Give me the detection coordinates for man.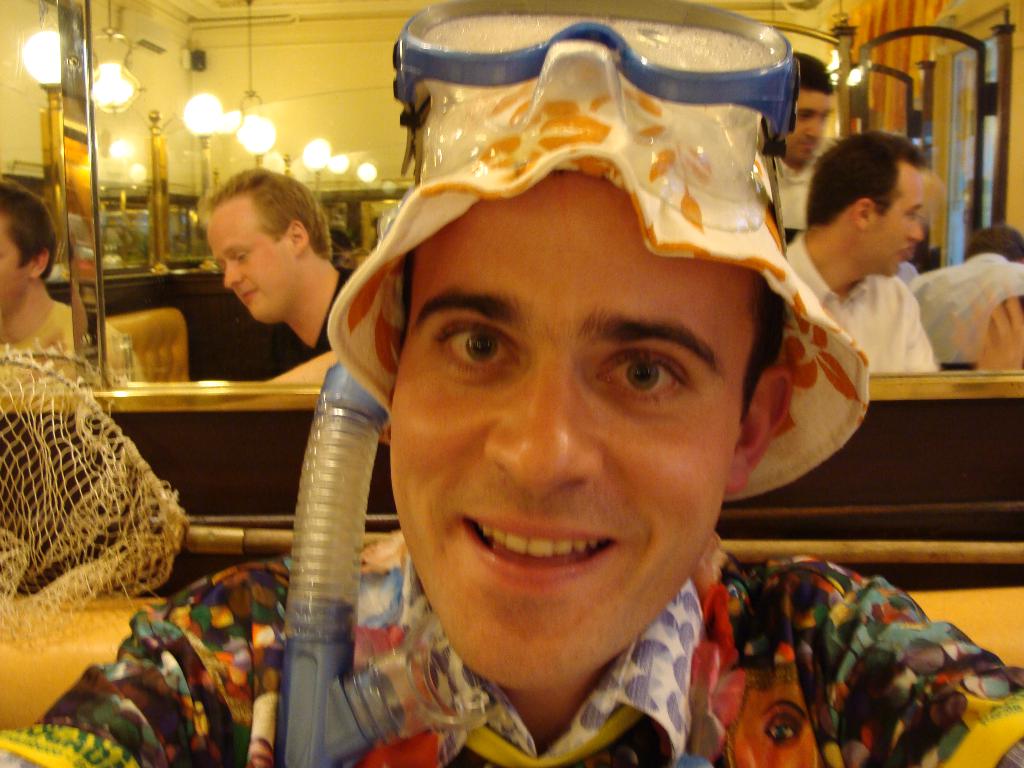
bbox(206, 166, 361, 377).
